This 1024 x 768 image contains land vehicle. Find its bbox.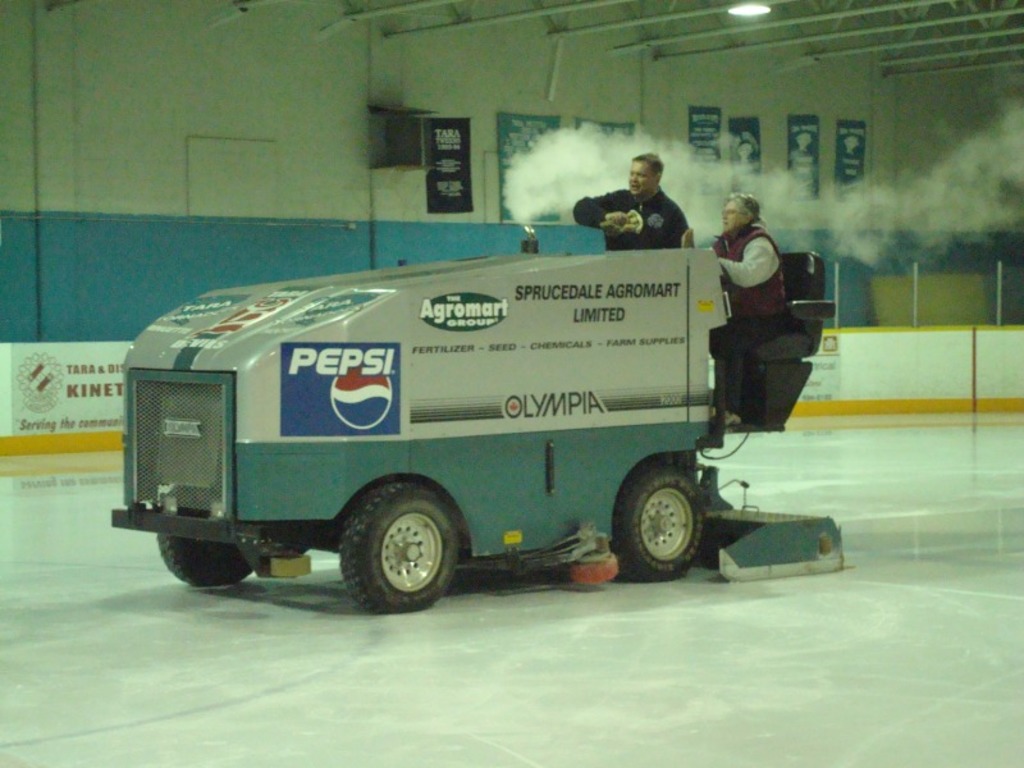
102, 223, 840, 618.
